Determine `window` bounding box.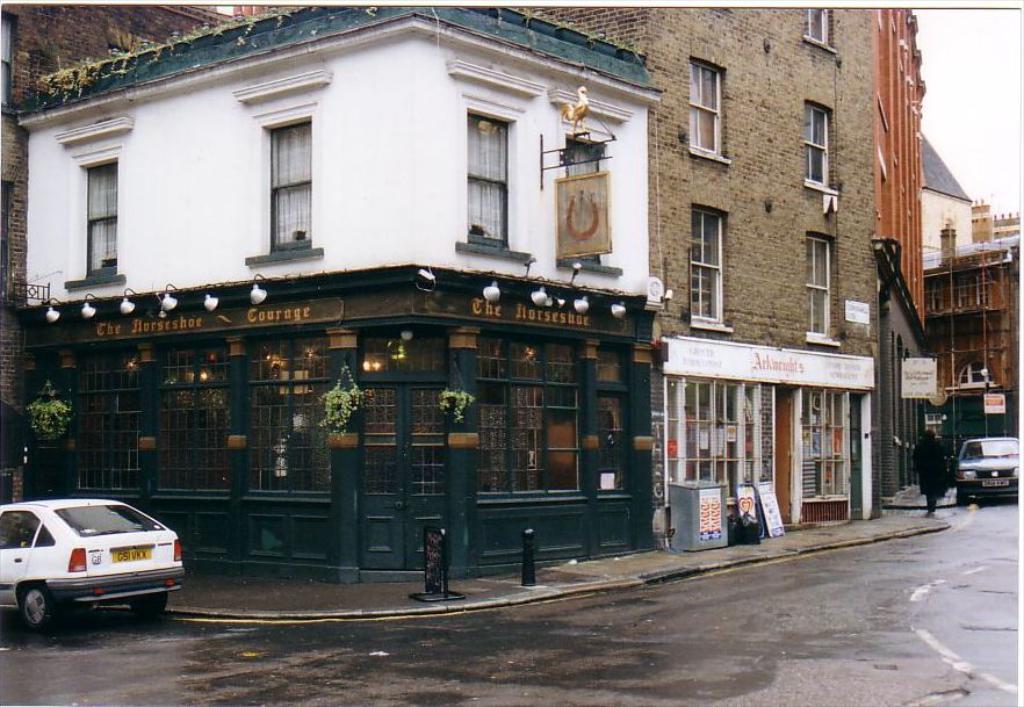
Determined: bbox=[687, 197, 728, 330].
